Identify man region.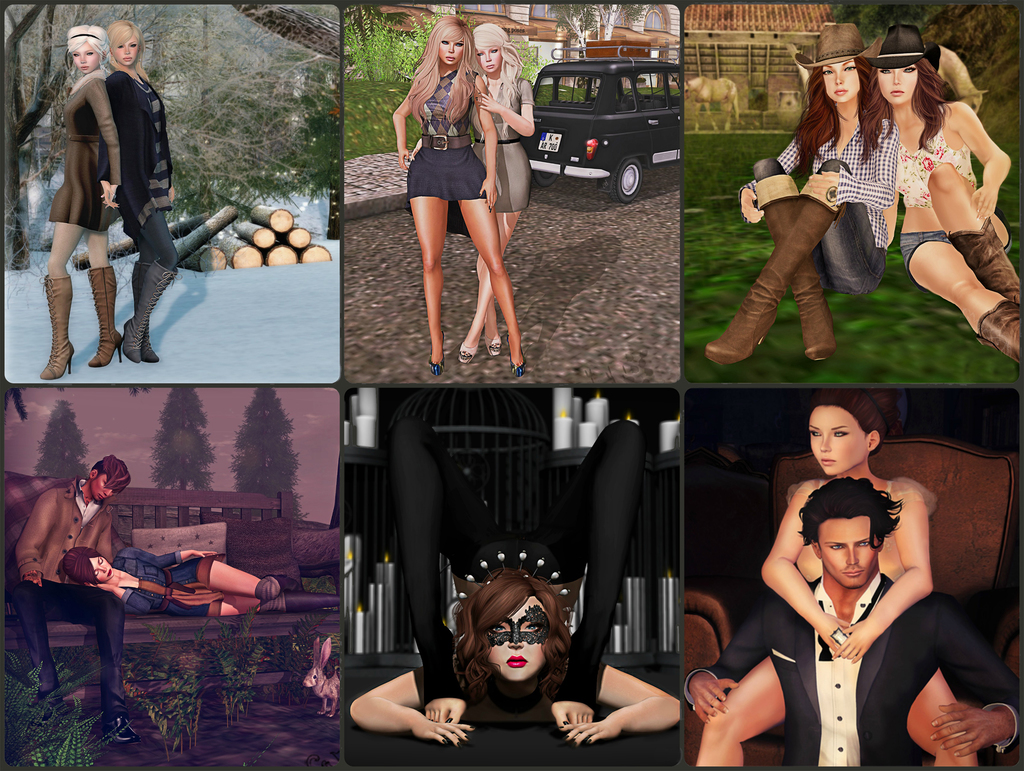
Region: (7, 459, 134, 740).
